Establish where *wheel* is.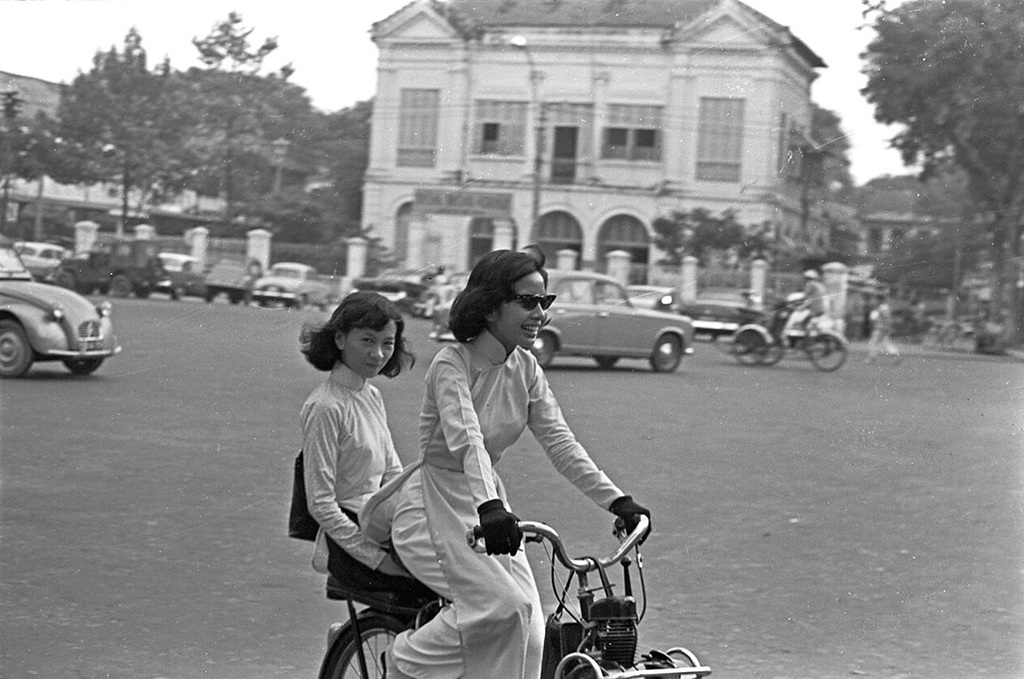
Established at <box>752,333,783,365</box>.
